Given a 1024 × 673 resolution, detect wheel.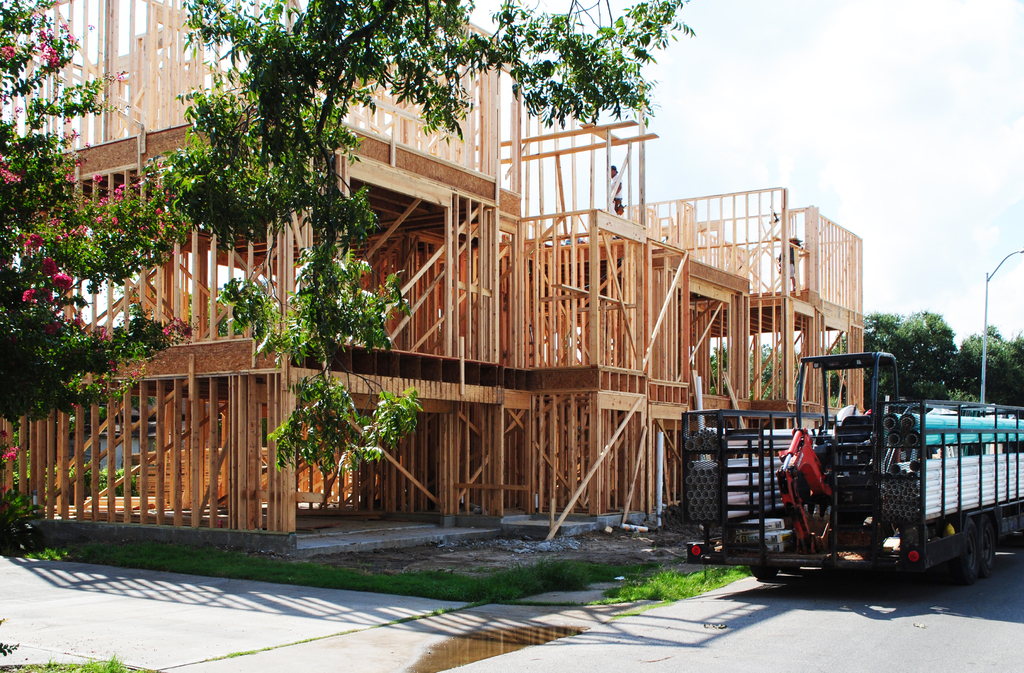
BBox(751, 564, 785, 582).
